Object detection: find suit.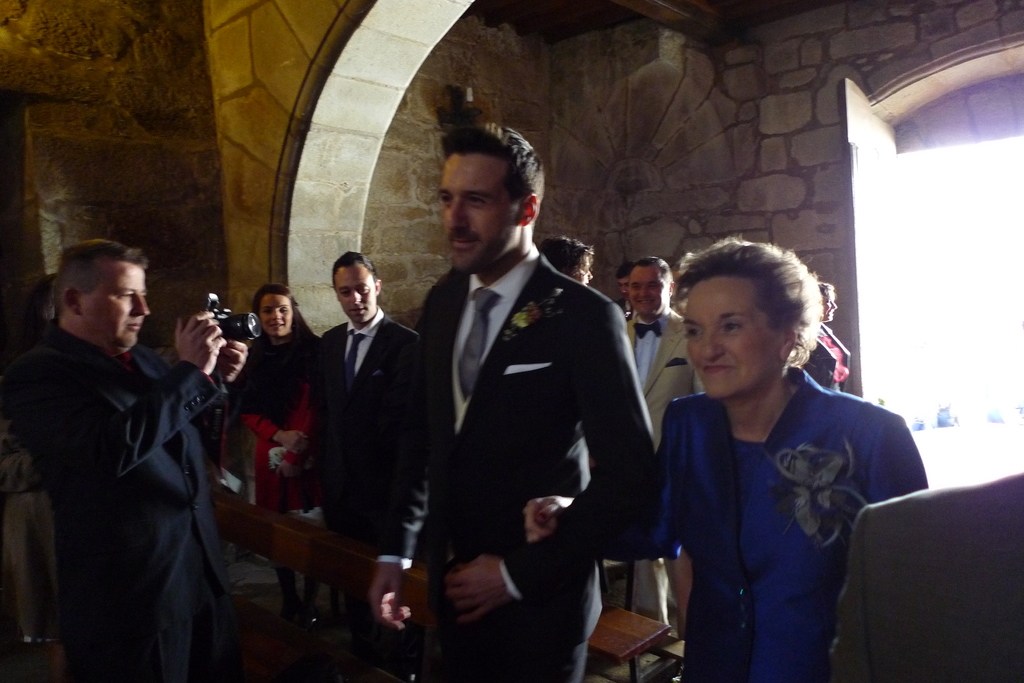
locate(1, 319, 227, 682).
